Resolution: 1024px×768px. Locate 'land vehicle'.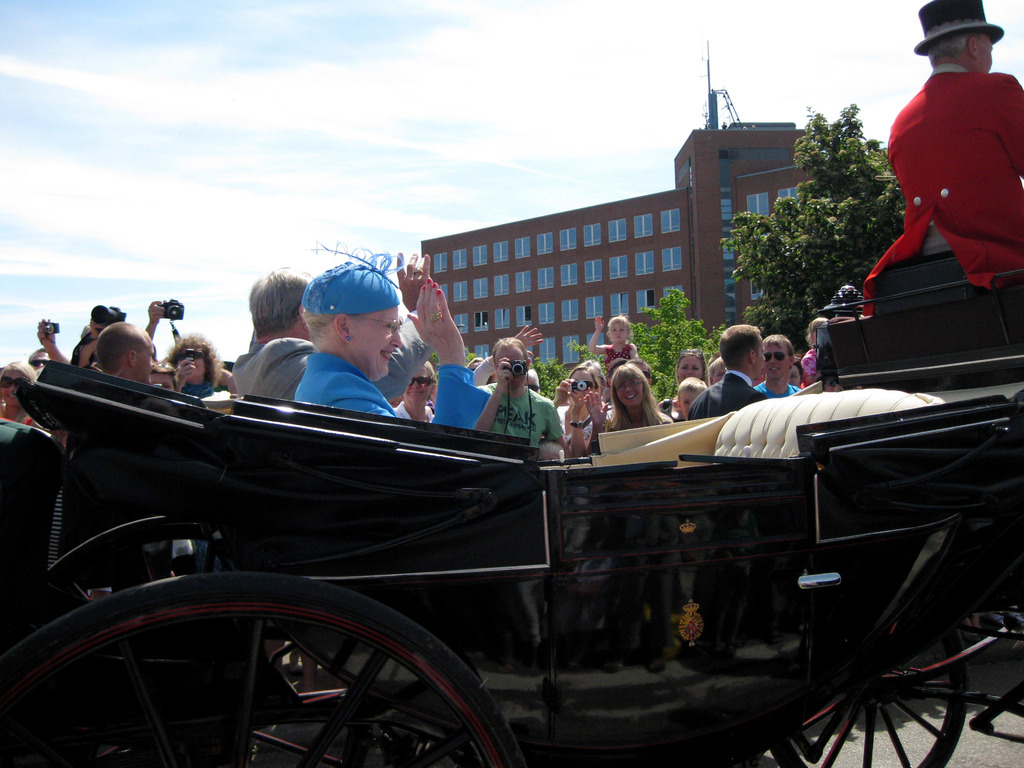
0/229/1016/767.
